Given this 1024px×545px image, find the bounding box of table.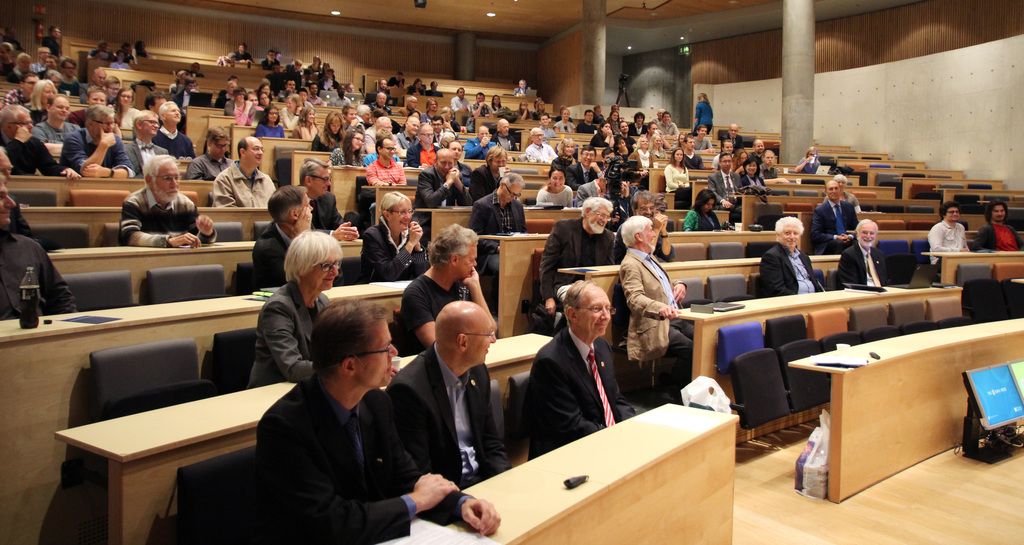
[x1=20, y1=199, x2=273, y2=235].
